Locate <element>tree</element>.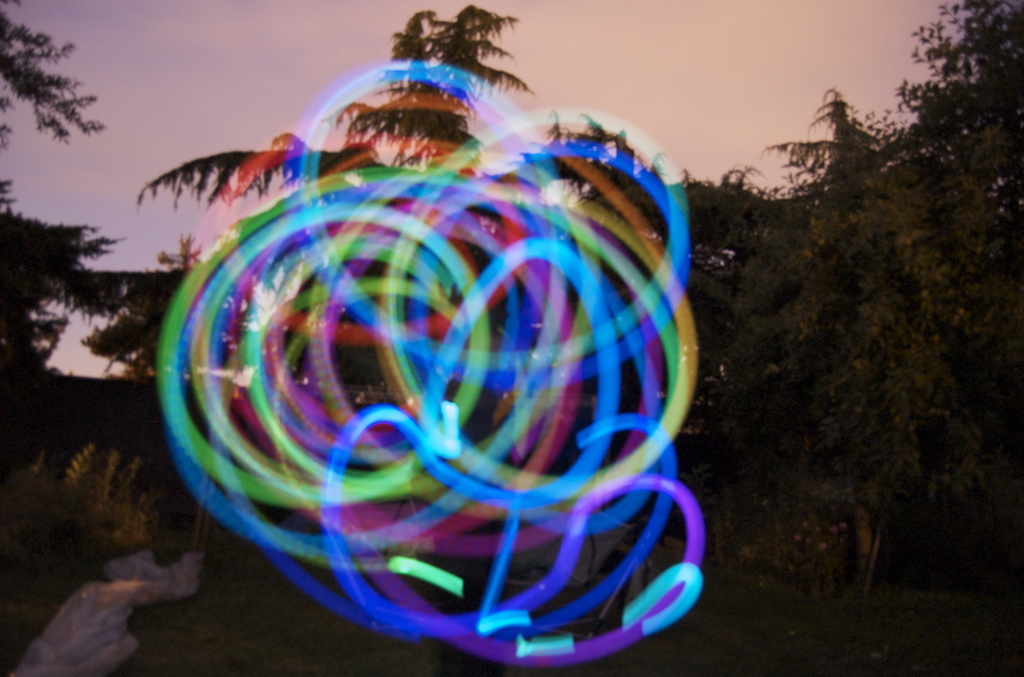
Bounding box: rect(137, 4, 534, 192).
